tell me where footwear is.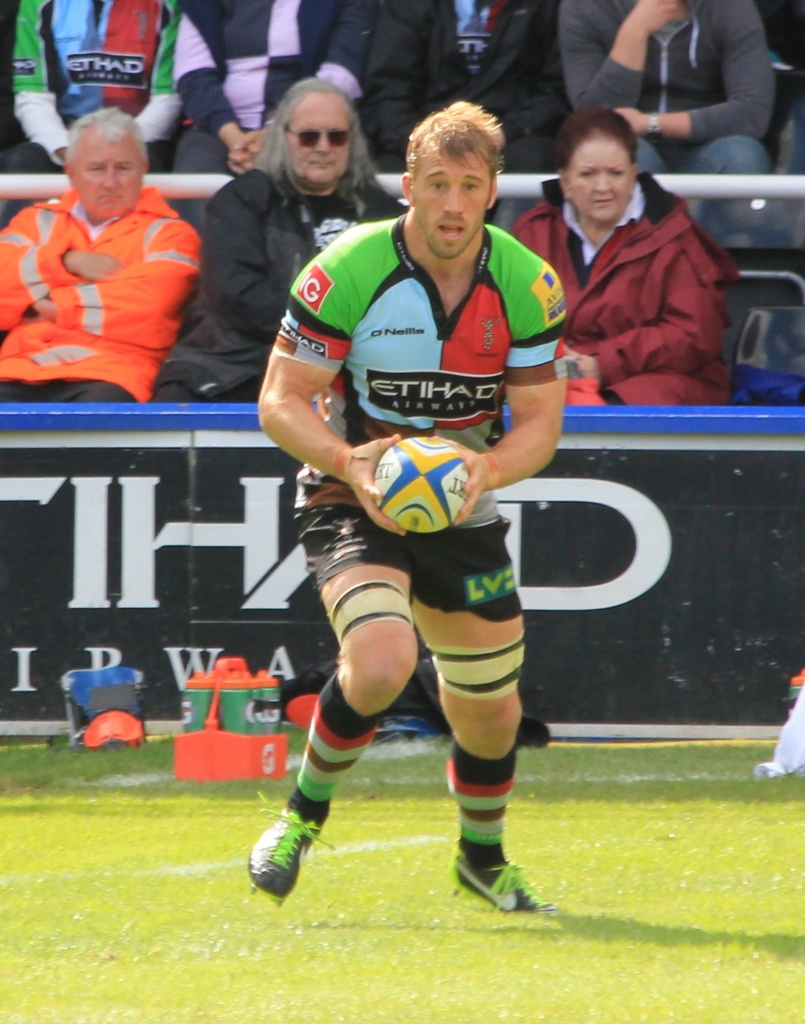
footwear is at rect(442, 848, 559, 918).
